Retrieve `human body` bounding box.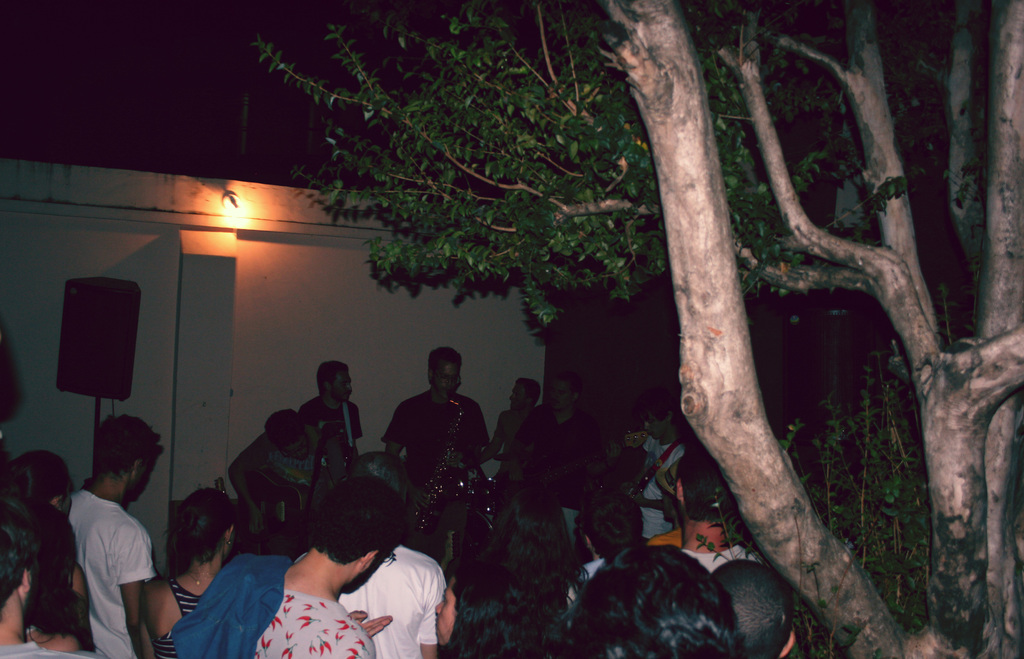
Bounding box: BBox(336, 541, 449, 658).
